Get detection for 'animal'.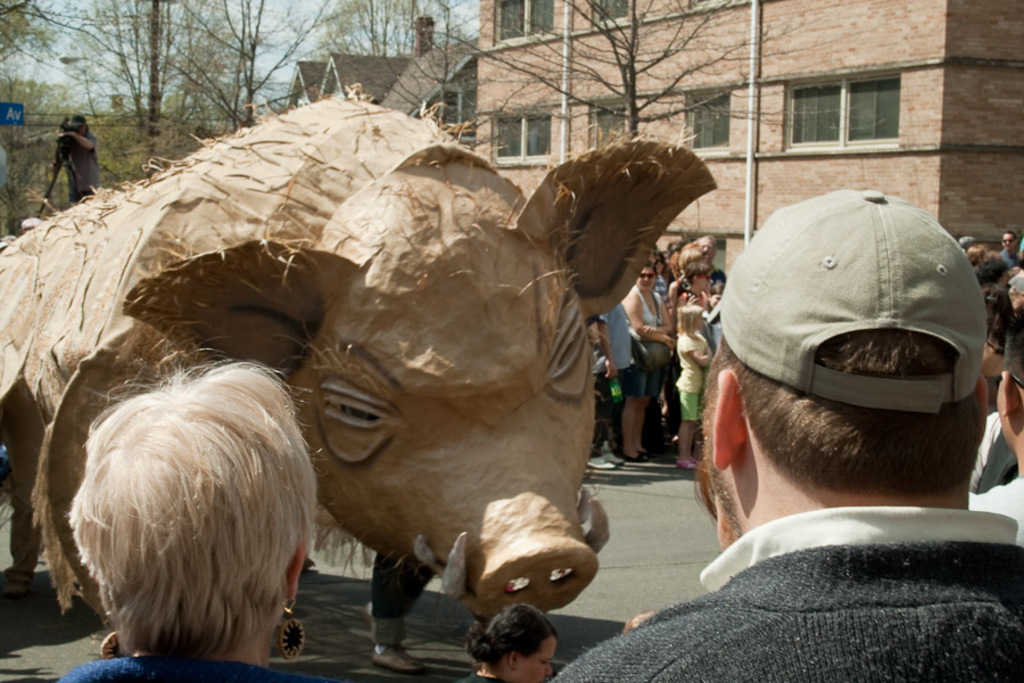
Detection: region(0, 80, 722, 624).
